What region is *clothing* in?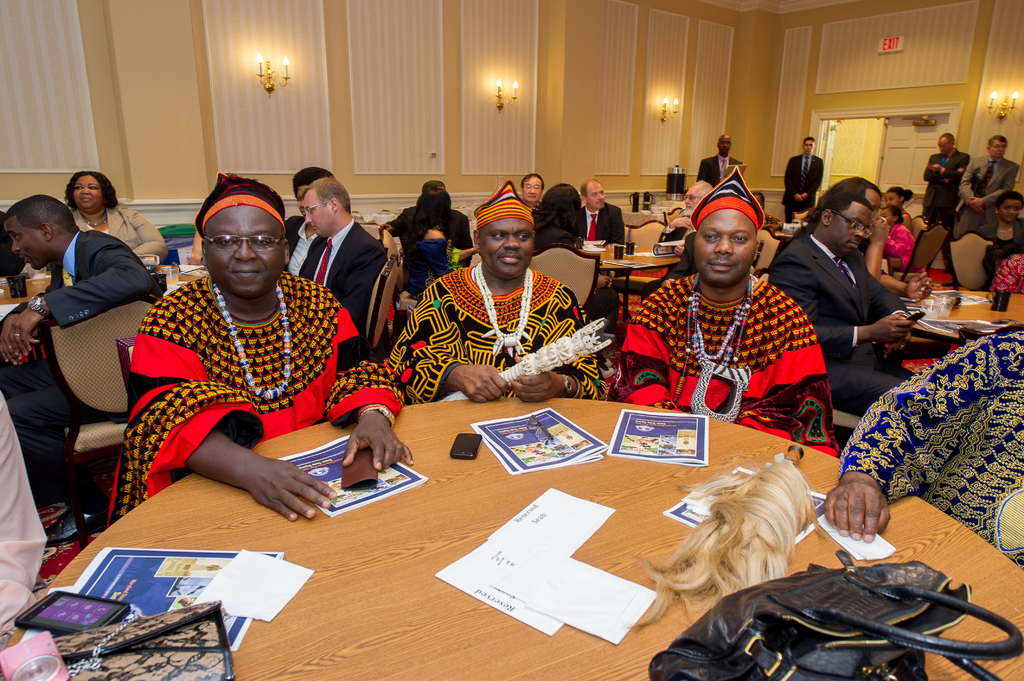
region(286, 218, 391, 380).
